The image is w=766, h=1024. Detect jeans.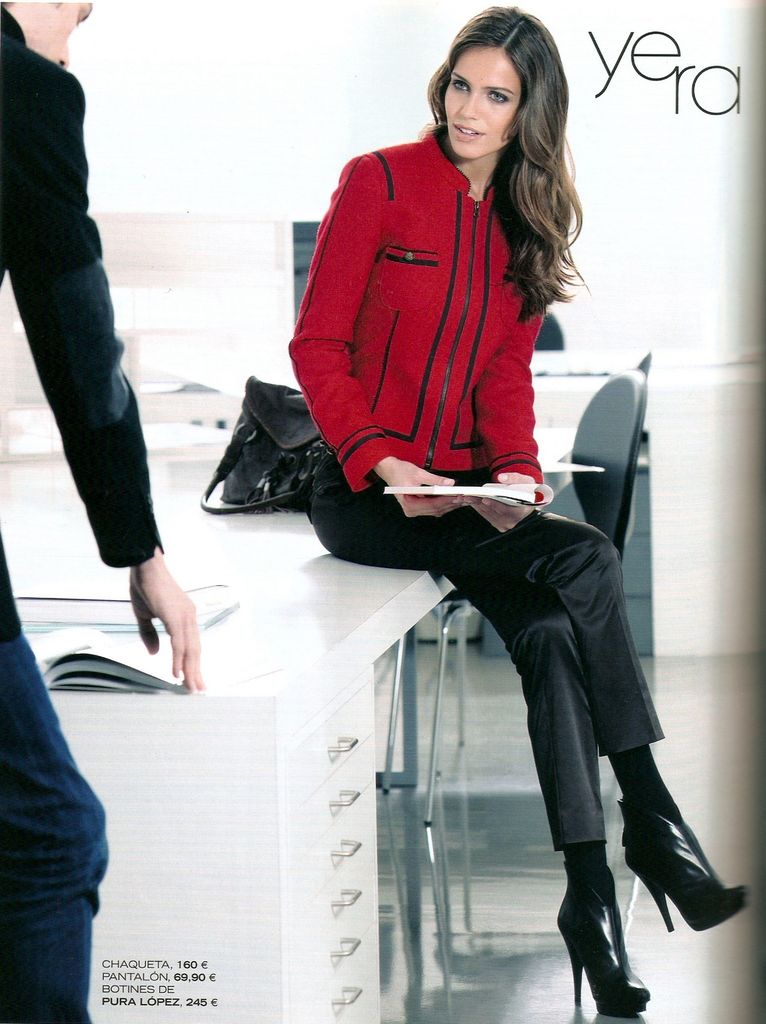
Detection: x1=3, y1=671, x2=121, y2=1014.
